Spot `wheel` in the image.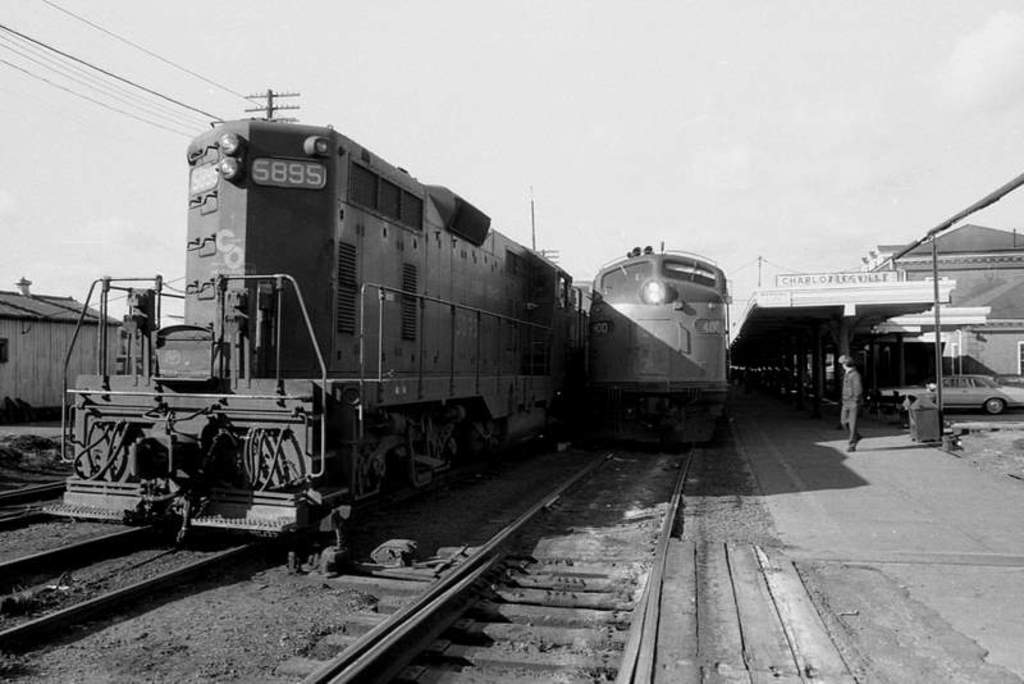
`wheel` found at 983,400,1006,414.
